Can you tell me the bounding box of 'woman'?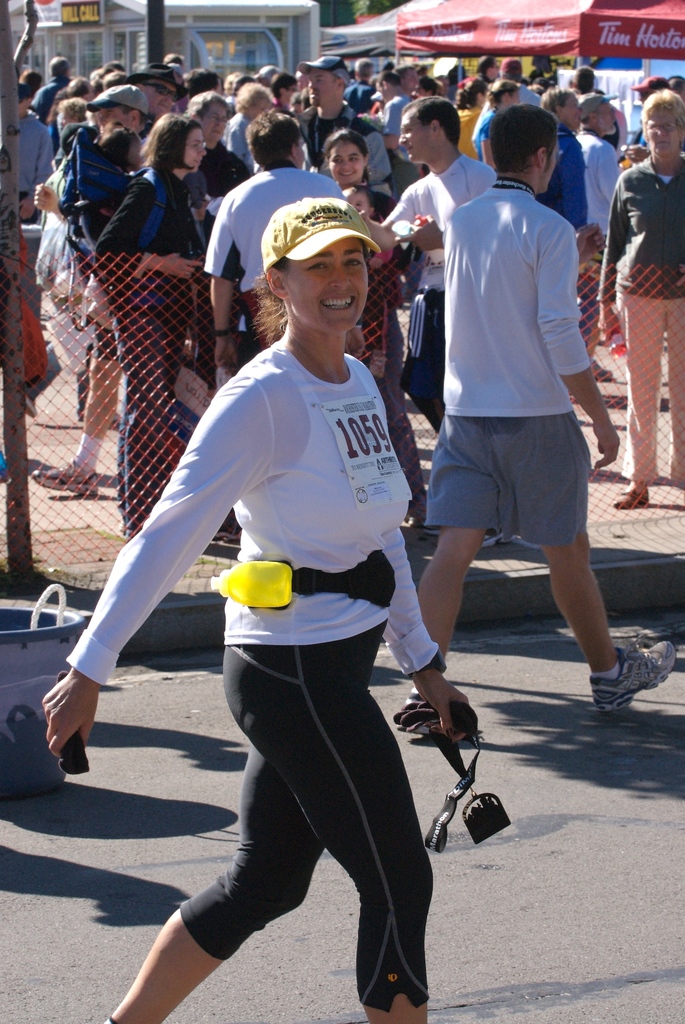
locate(452, 76, 484, 161).
